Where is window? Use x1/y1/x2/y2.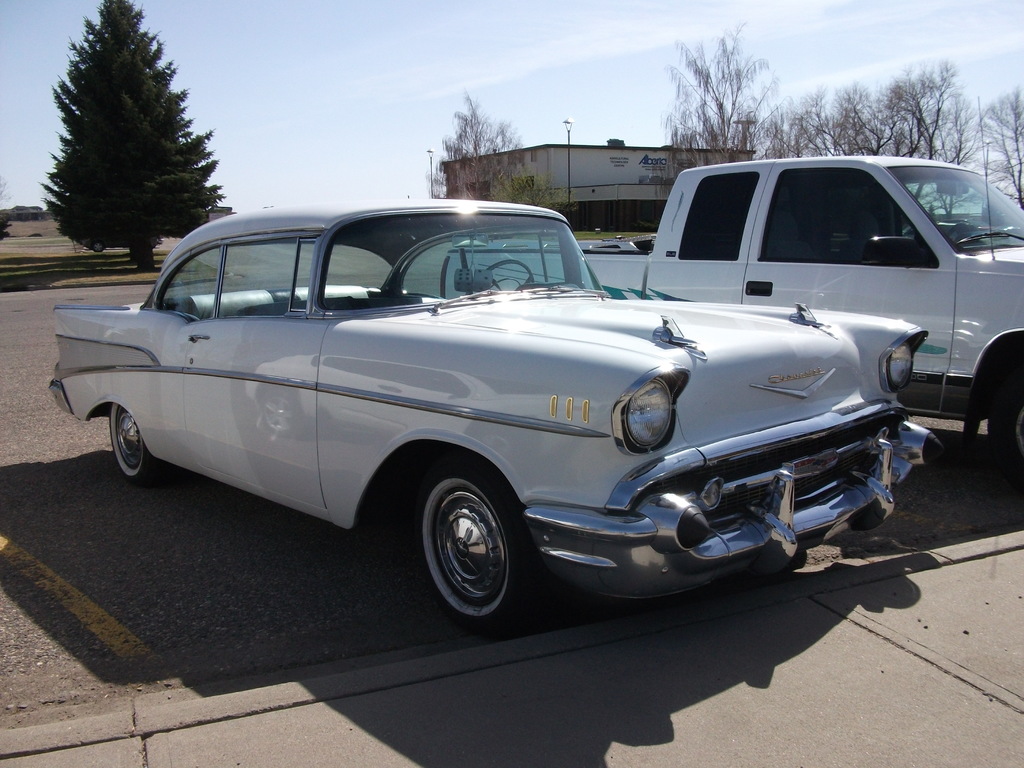
525/148/539/161.
